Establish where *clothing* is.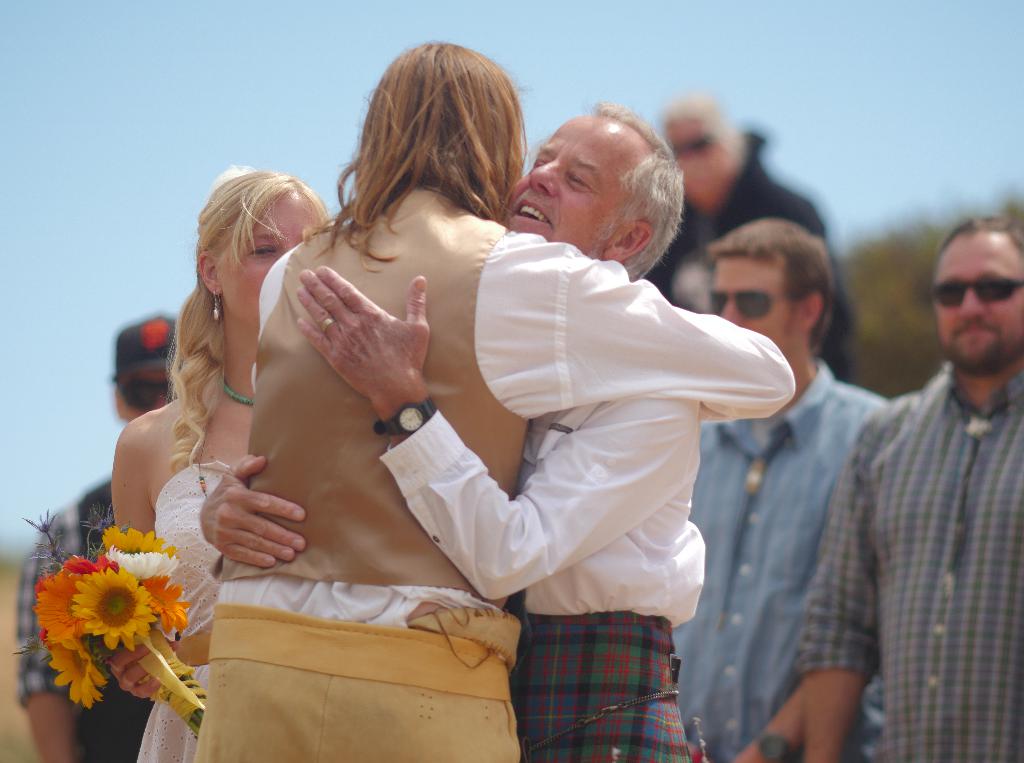
Established at (644, 127, 837, 308).
